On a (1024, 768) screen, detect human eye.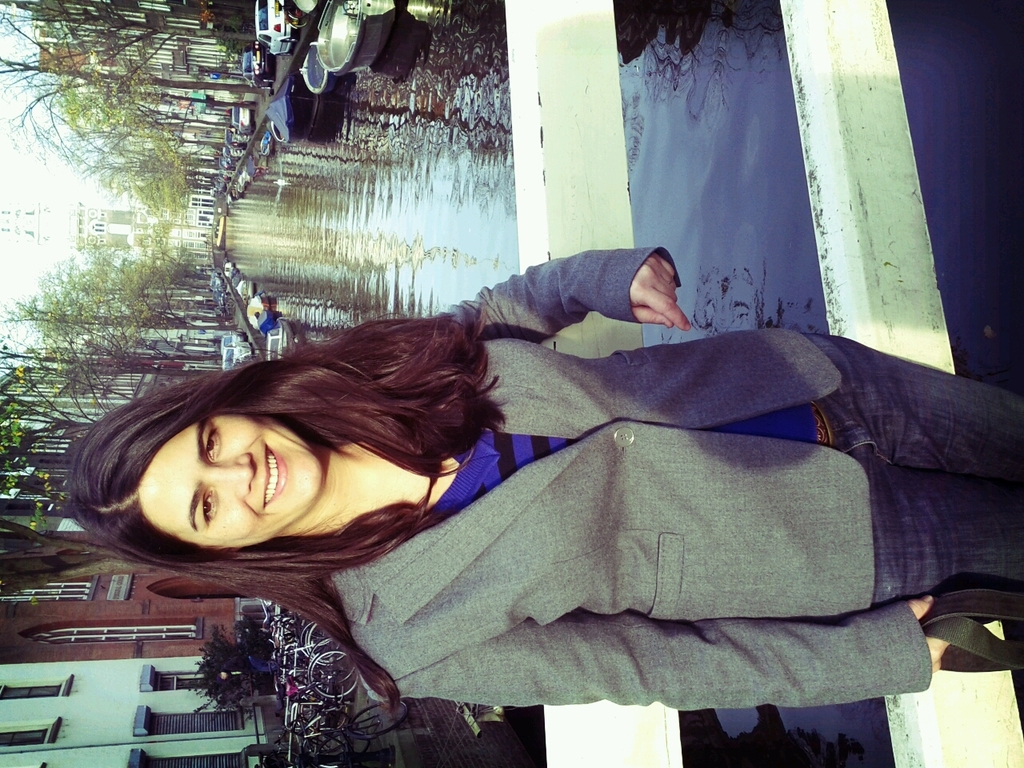
bbox=[206, 425, 220, 462].
